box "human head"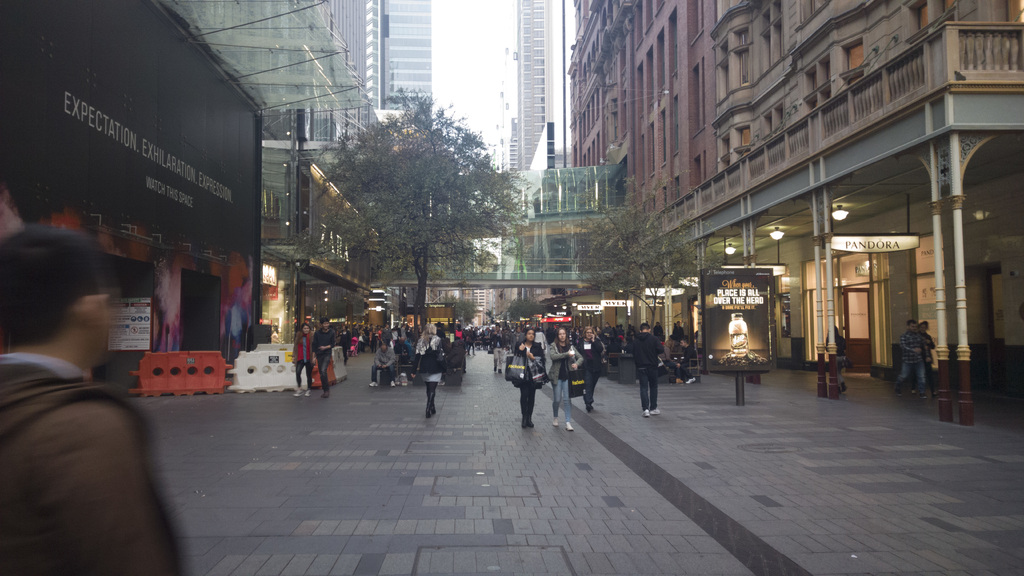
(493,324,500,332)
